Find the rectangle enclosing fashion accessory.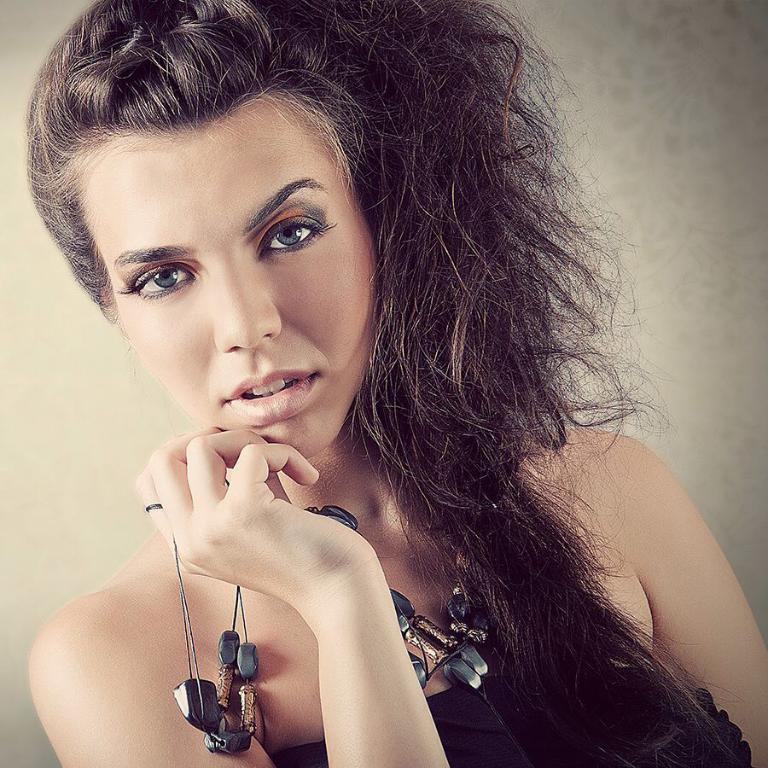
l=300, t=509, r=492, b=700.
